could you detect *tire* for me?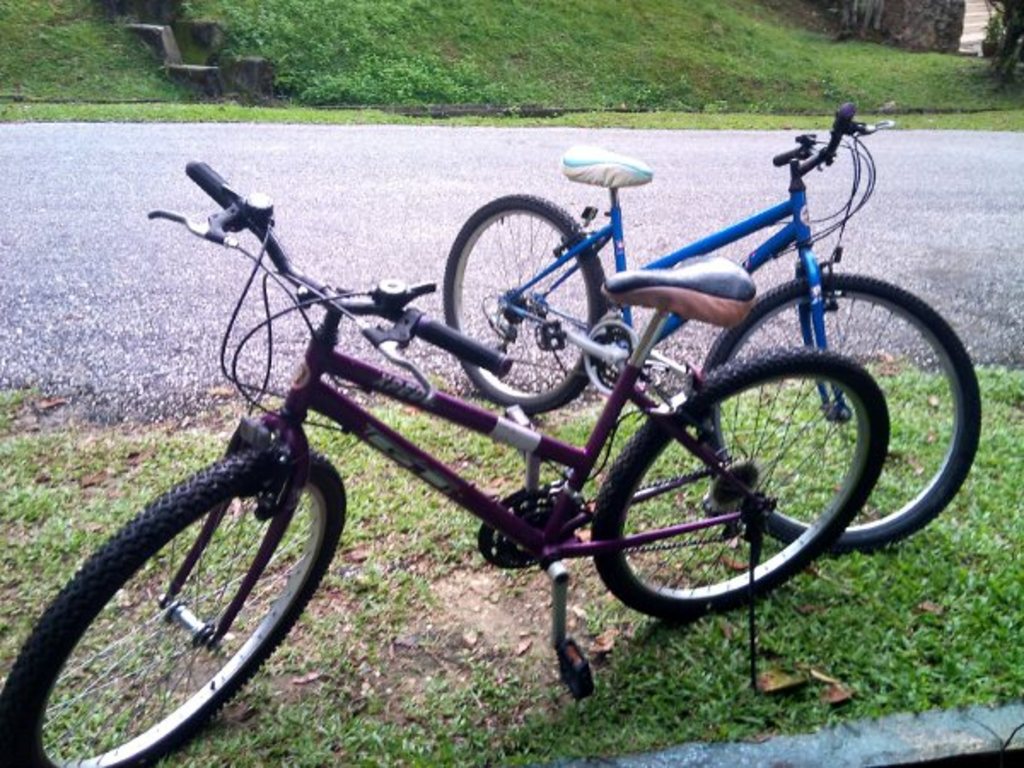
Detection result: bbox(0, 447, 343, 766).
